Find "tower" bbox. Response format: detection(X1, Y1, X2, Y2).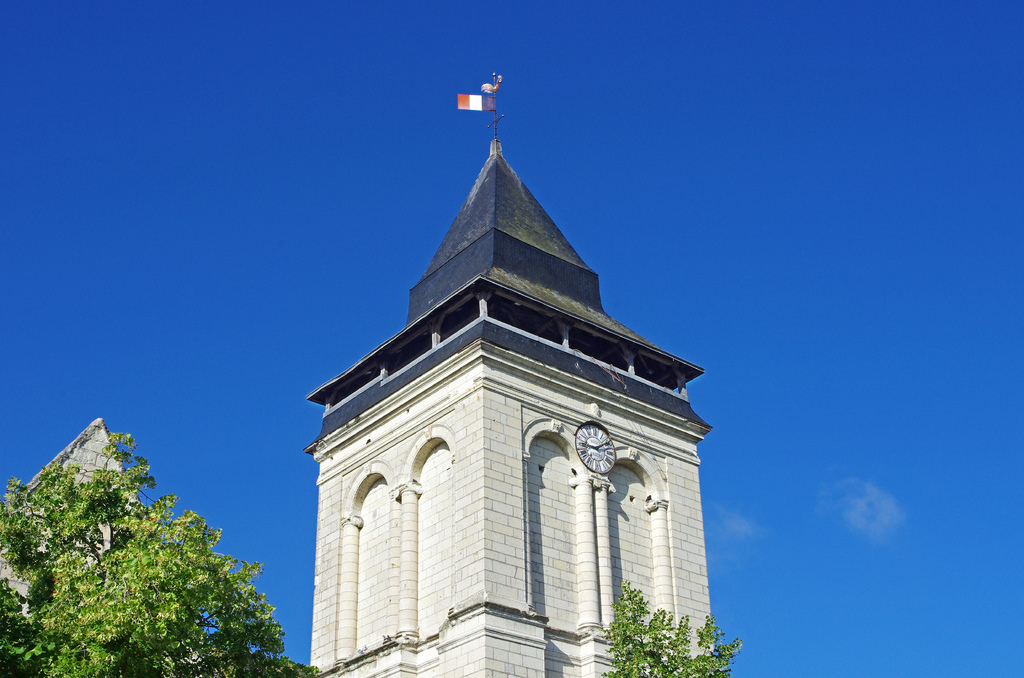
detection(303, 70, 722, 677).
